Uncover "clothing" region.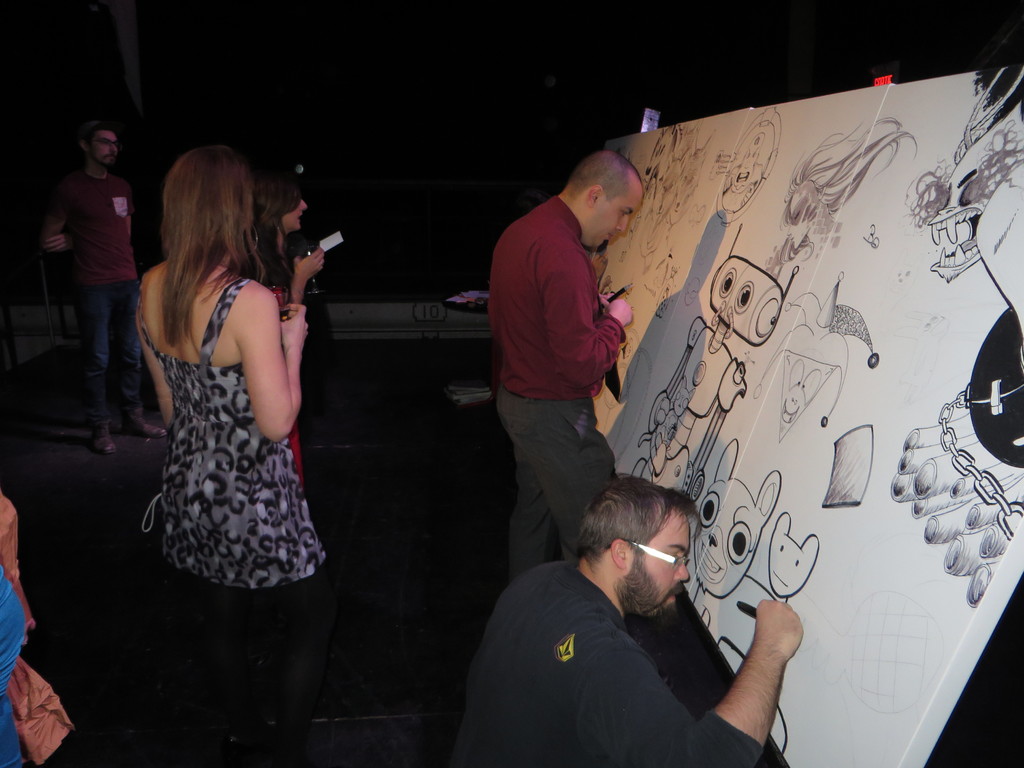
Uncovered: <box>485,198,623,584</box>.
